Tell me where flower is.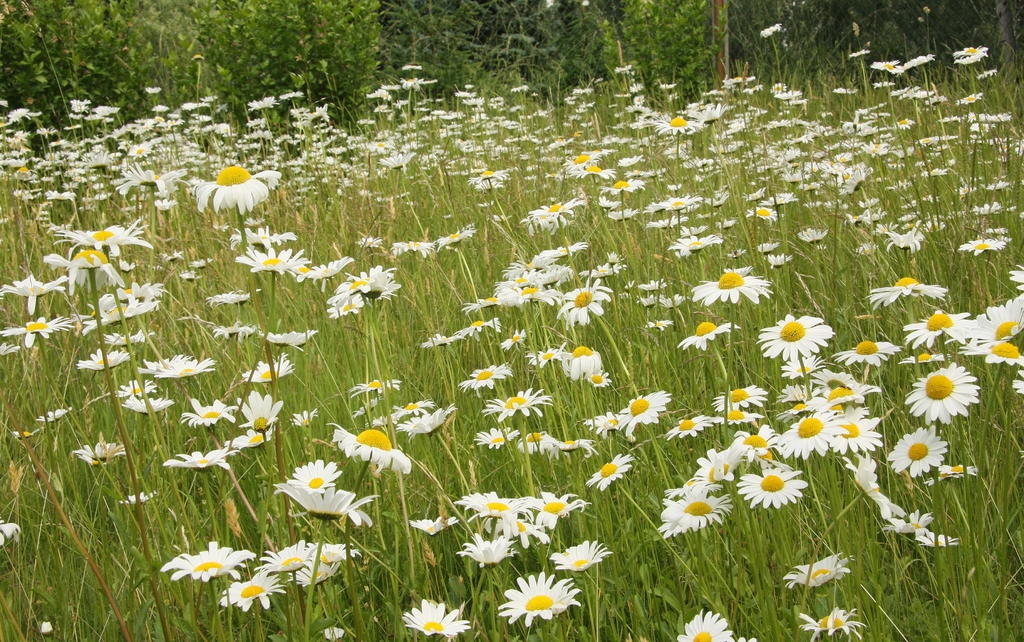
flower is at <bbox>955, 46, 985, 54</bbox>.
